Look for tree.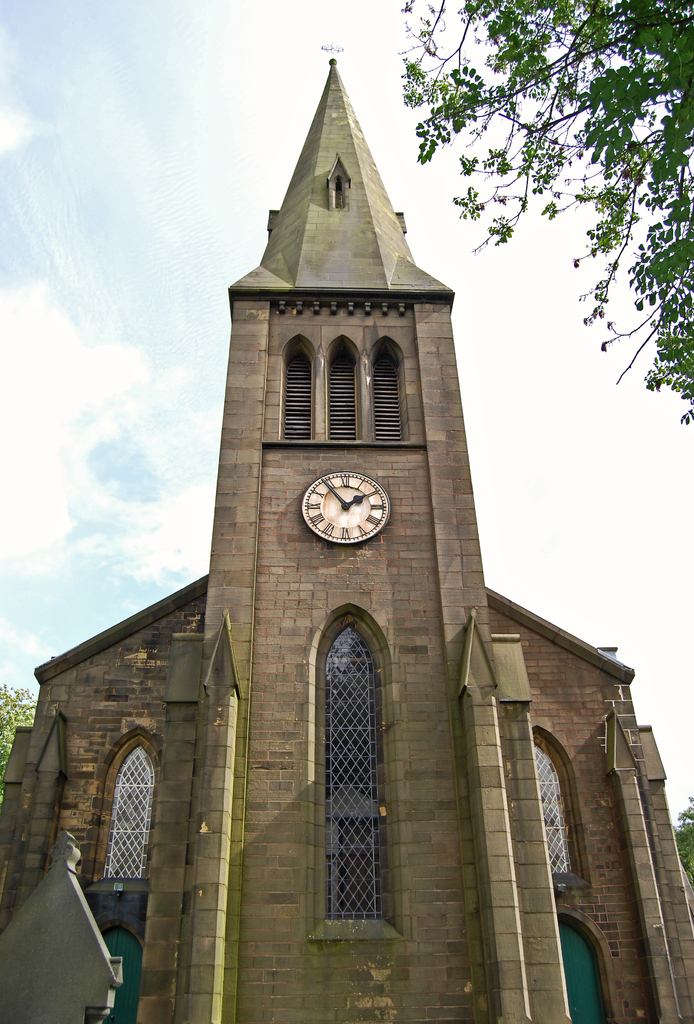
Found: [left=670, top=799, right=693, bottom=872].
